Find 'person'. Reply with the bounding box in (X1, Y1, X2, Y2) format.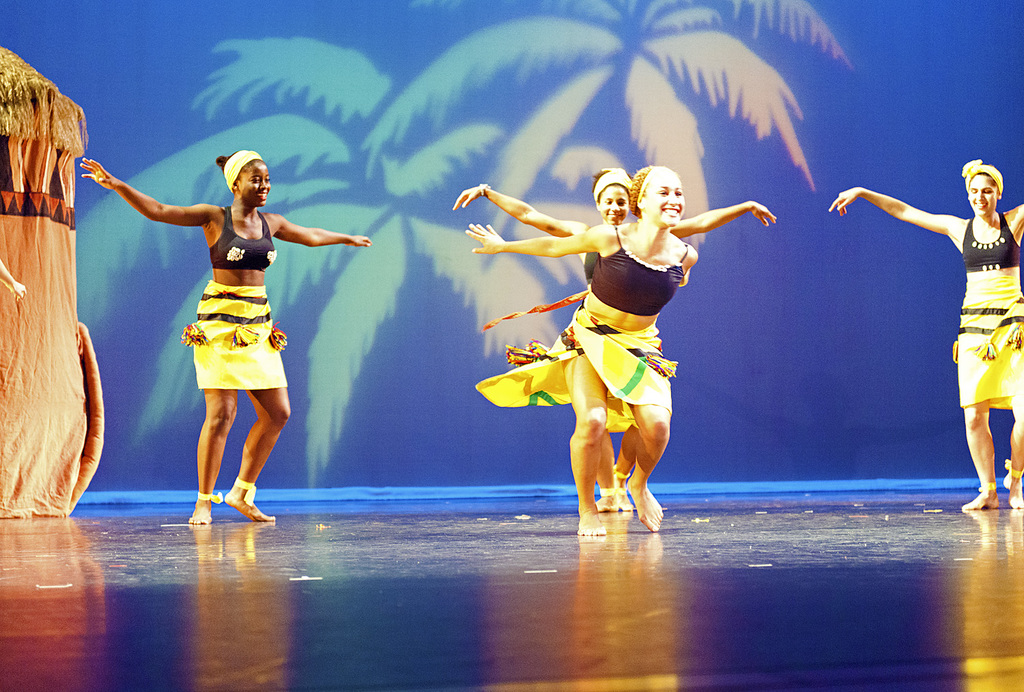
(468, 164, 700, 538).
